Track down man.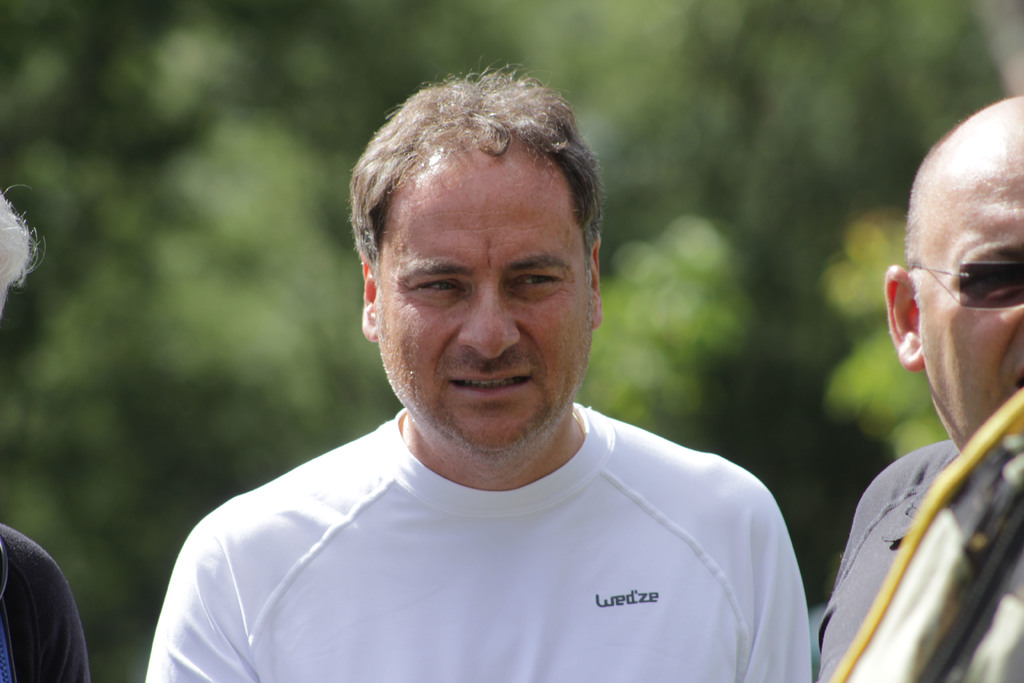
Tracked to locate(818, 92, 1023, 682).
